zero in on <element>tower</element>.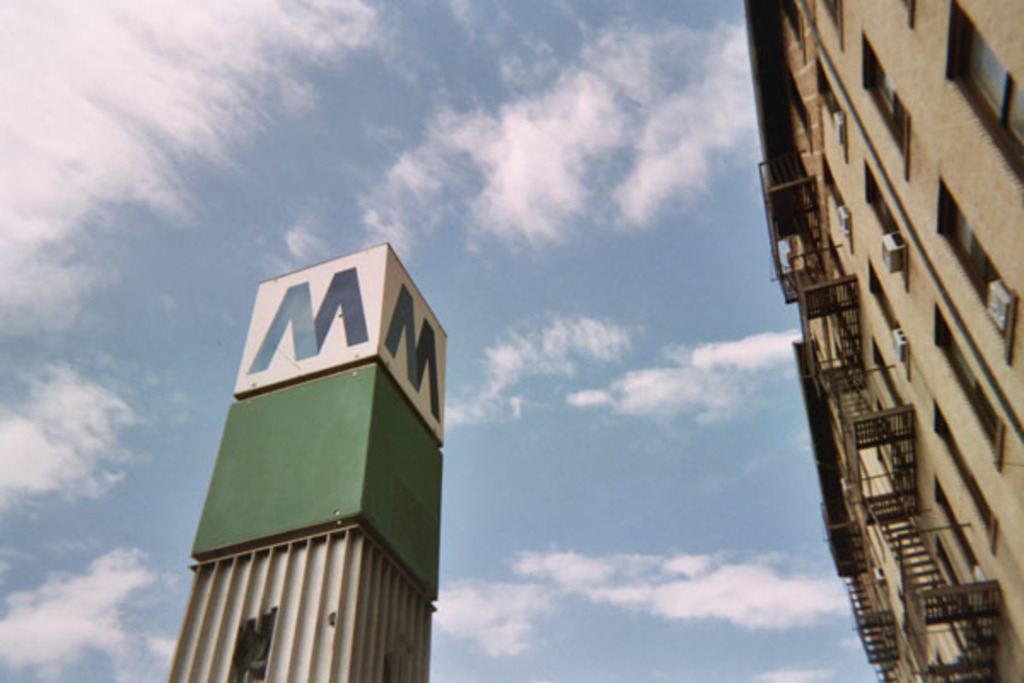
Zeroed in: detection(732, 0, 1022, 681).
